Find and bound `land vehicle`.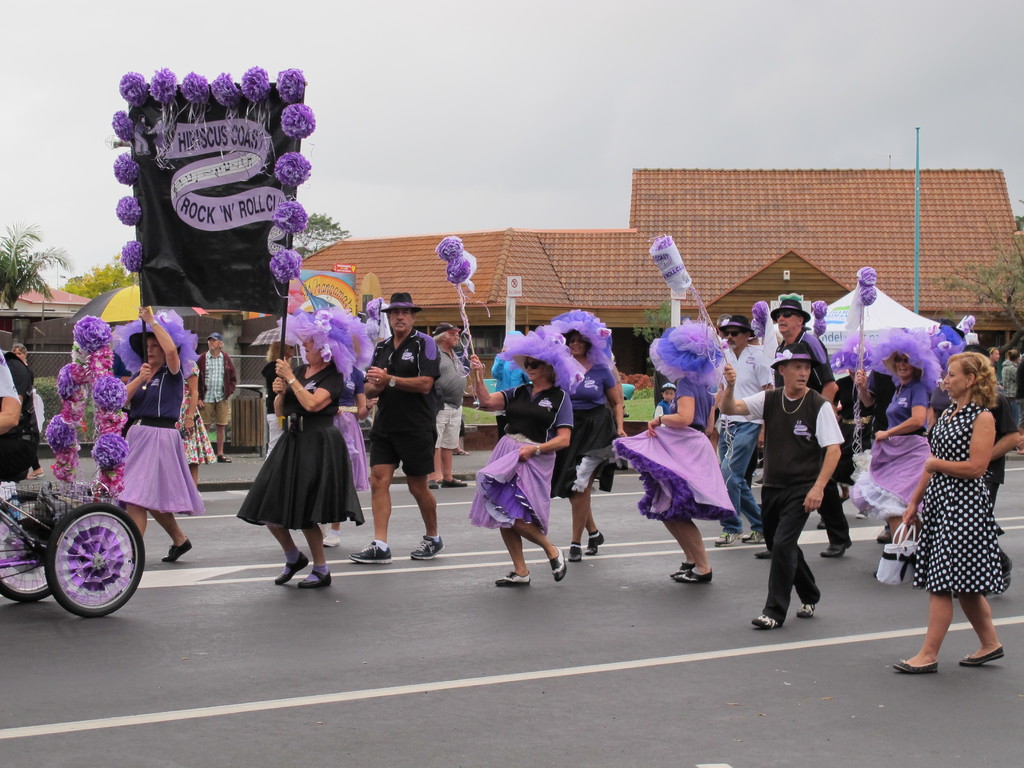
Bound: left=0, top=490, right=145, bottom=614.
